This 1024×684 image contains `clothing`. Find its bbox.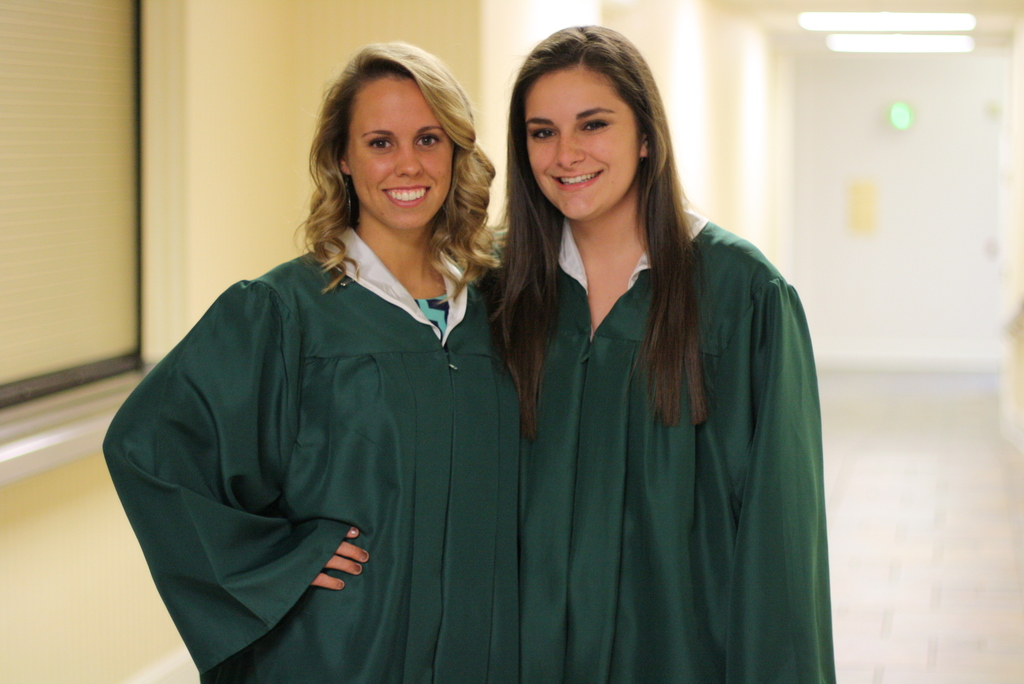
<box>97,231,535,683</box>.
